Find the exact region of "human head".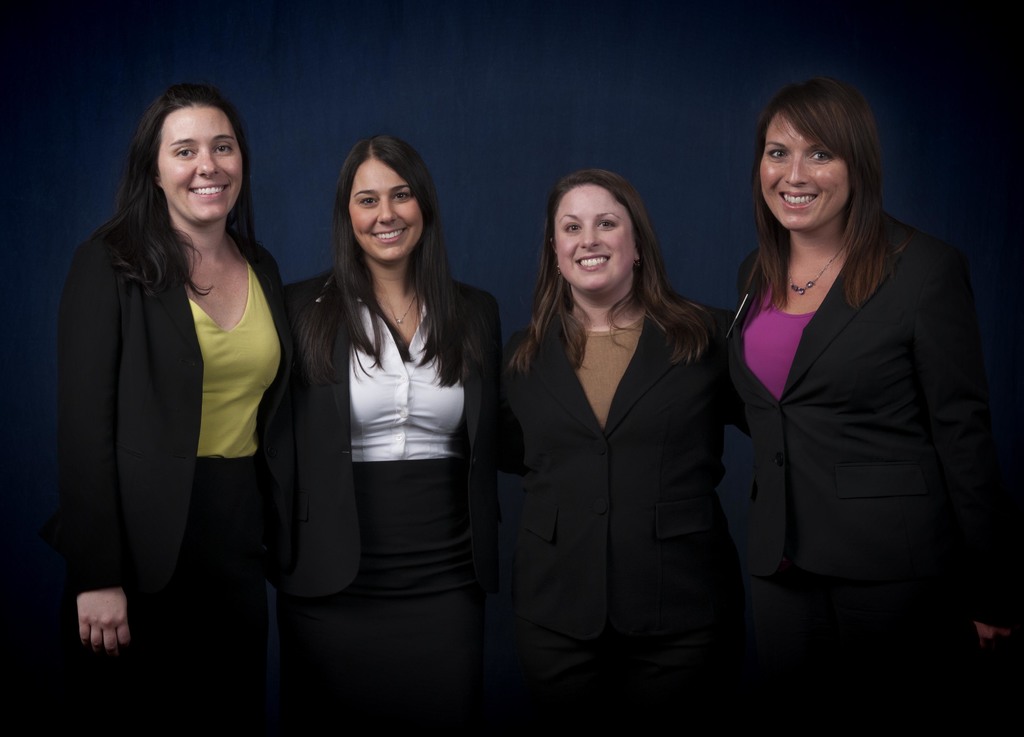
Exact region: (755, 77, 892, 237).
